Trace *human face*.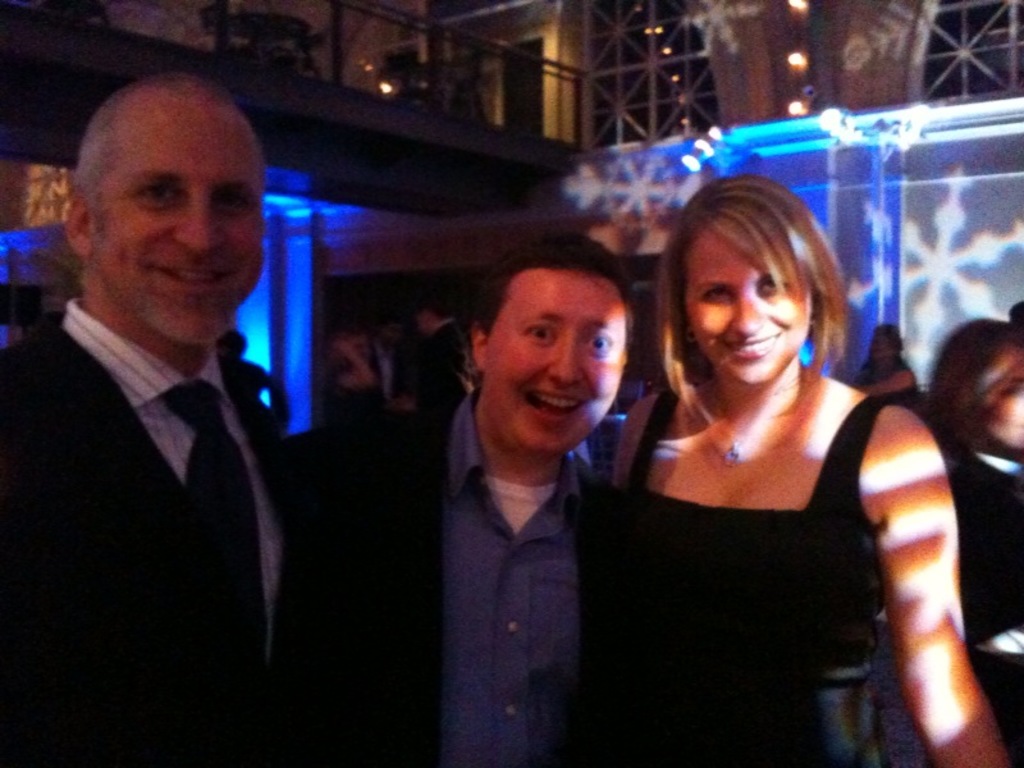
Traced to l=479, t=273, r=623, b=453.
